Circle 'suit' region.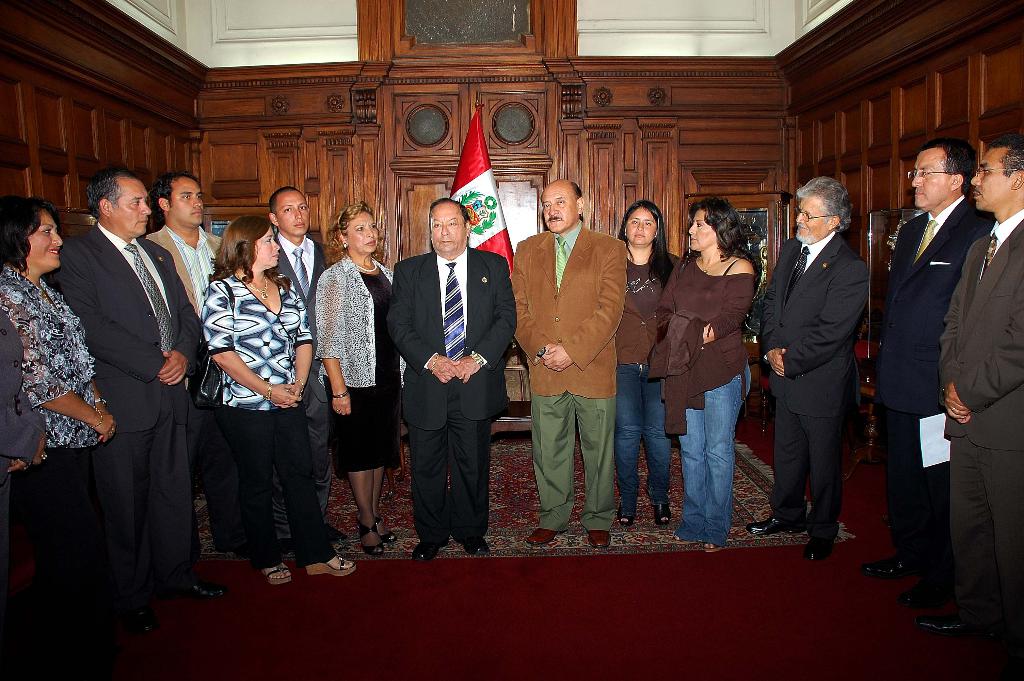
Region: left=510, top=219, right=626, bottom=529.
